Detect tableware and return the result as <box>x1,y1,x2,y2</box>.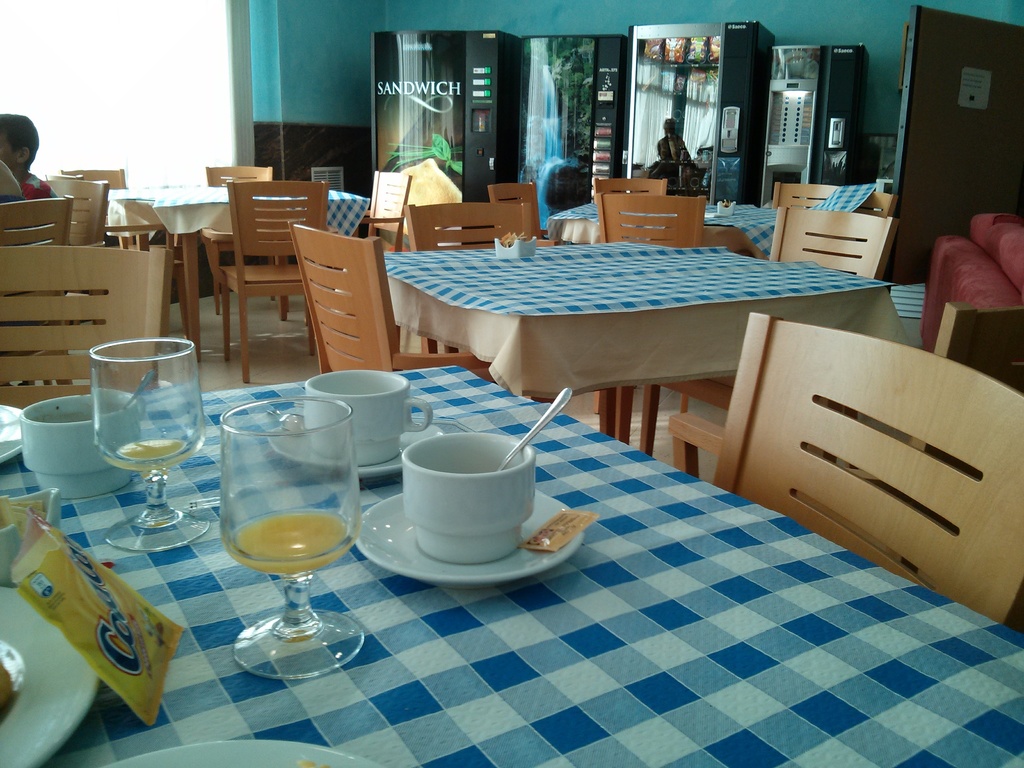
<box>0,584,103,767</box>.
